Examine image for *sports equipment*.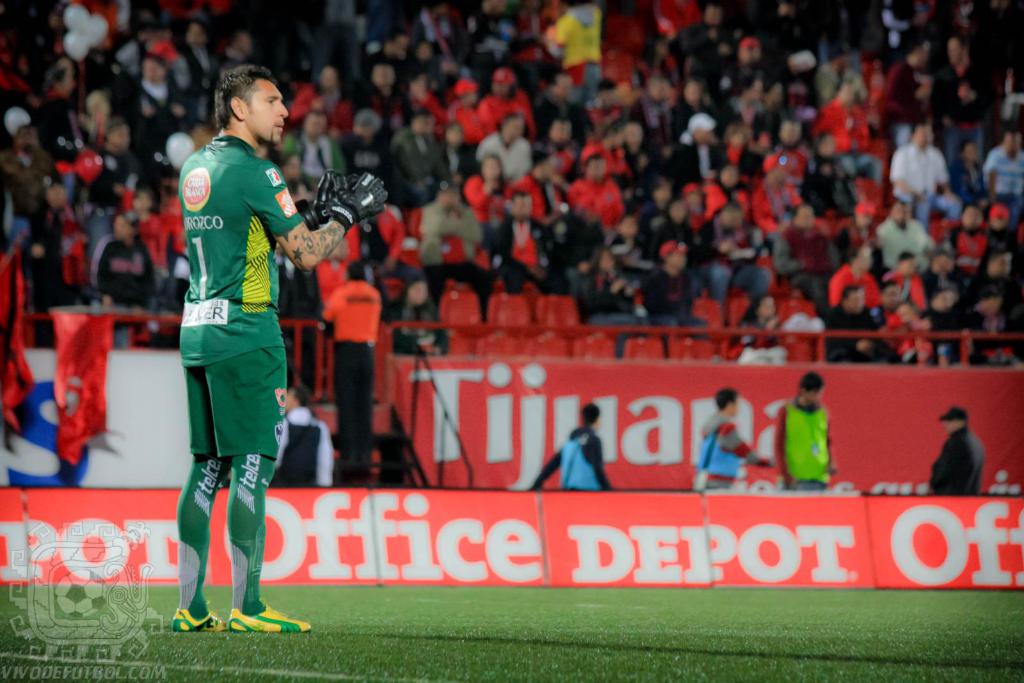
Examination result: 296, 172, 361, 234.
